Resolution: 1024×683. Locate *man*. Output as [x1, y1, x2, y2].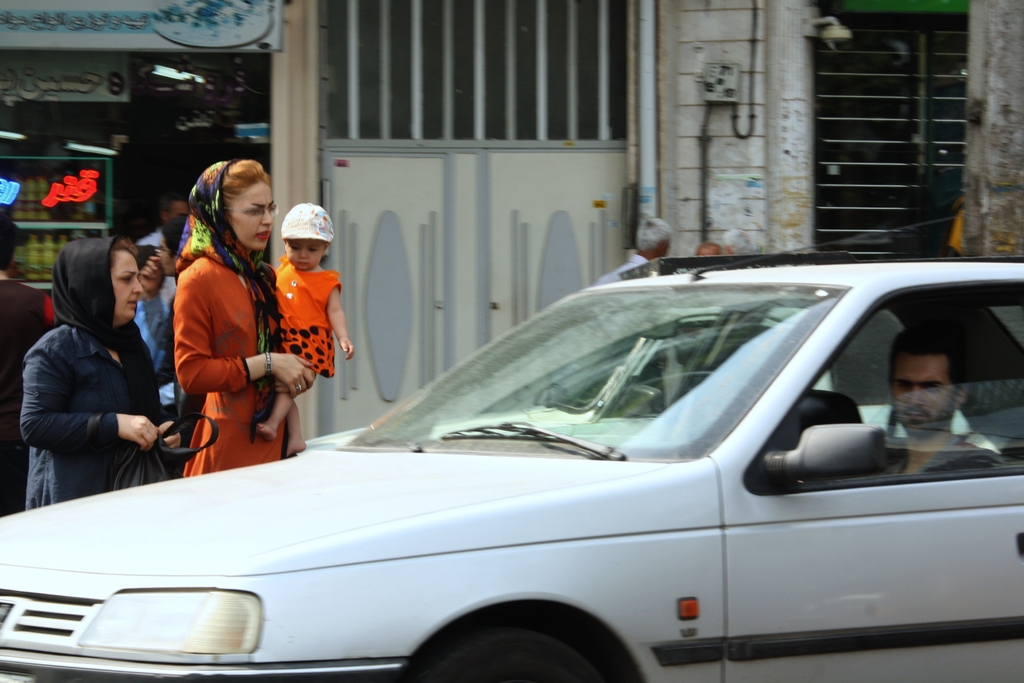
[595, 218, 673, 286].
